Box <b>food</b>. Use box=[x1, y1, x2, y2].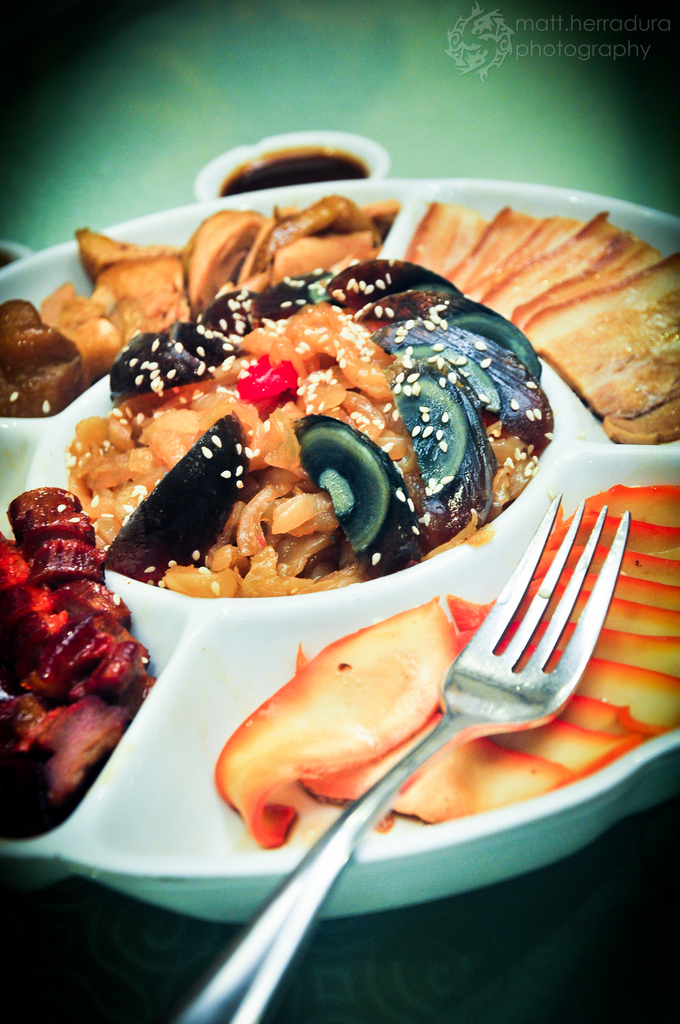
box=[0, 491, 165, 834].
